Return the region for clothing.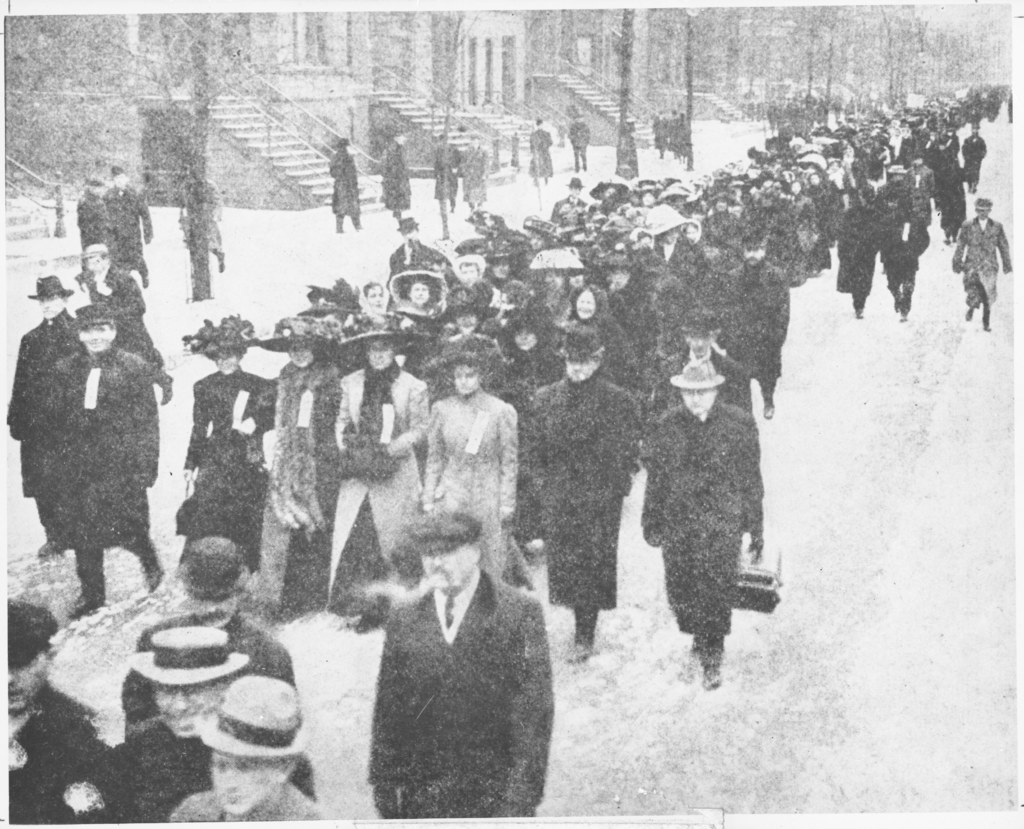
202/685/320/749.
